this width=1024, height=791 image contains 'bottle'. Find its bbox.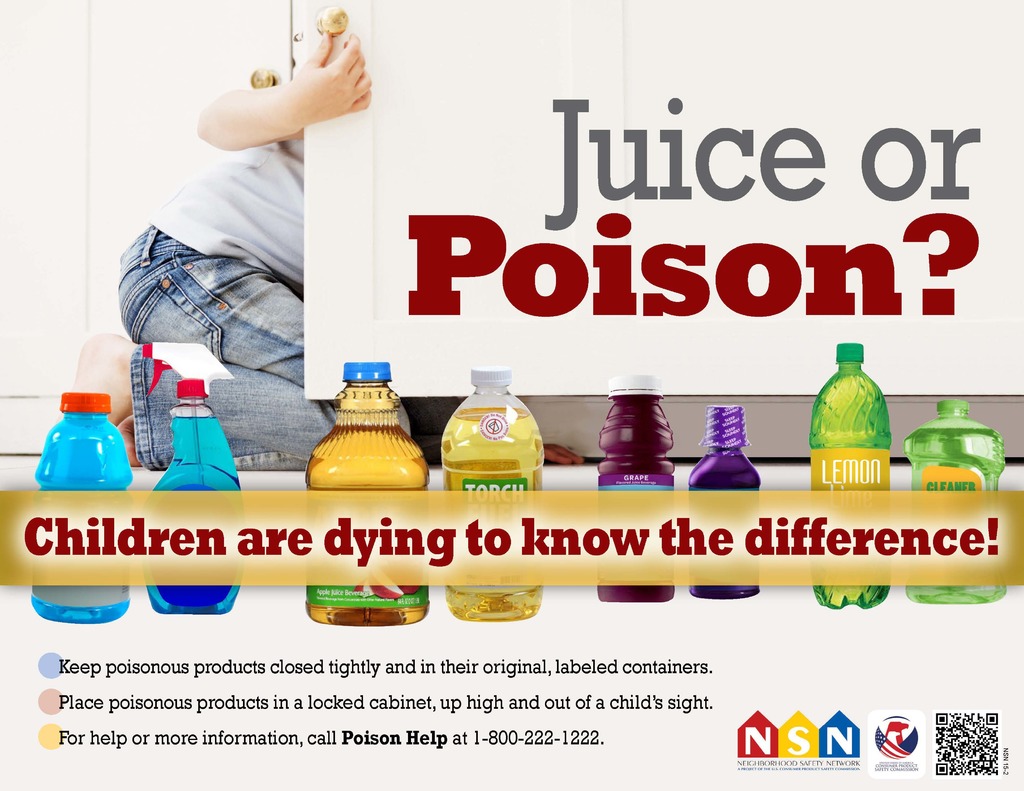
(683,400,771,596).
